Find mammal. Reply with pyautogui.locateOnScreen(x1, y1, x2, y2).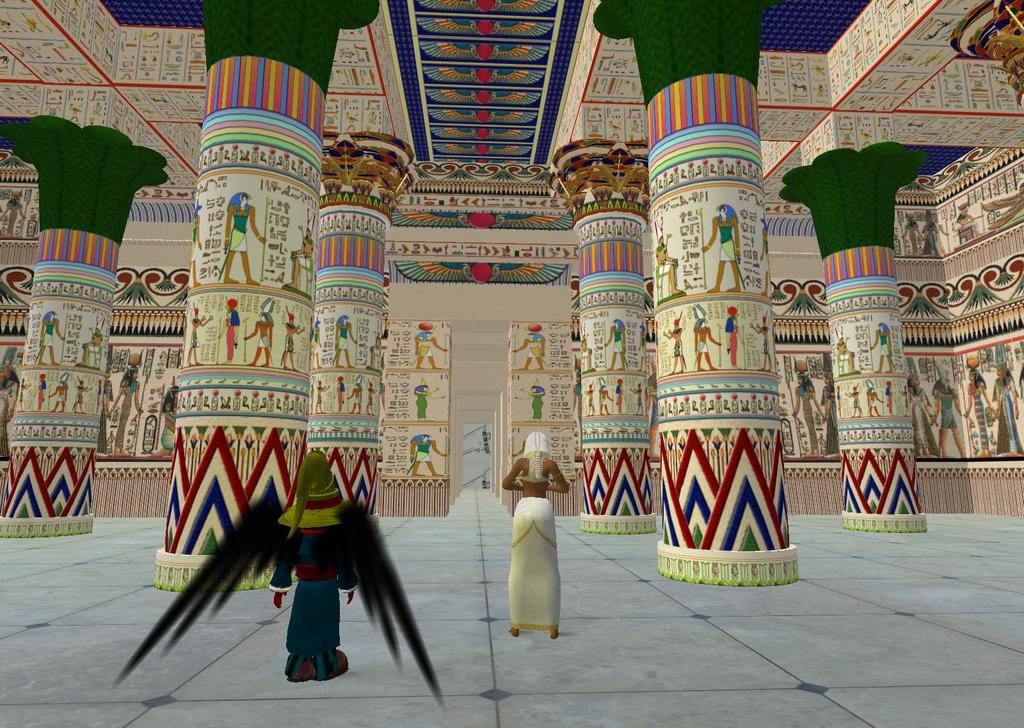
pyautogui.locateOnScreen(0, 363, 20, 457).
